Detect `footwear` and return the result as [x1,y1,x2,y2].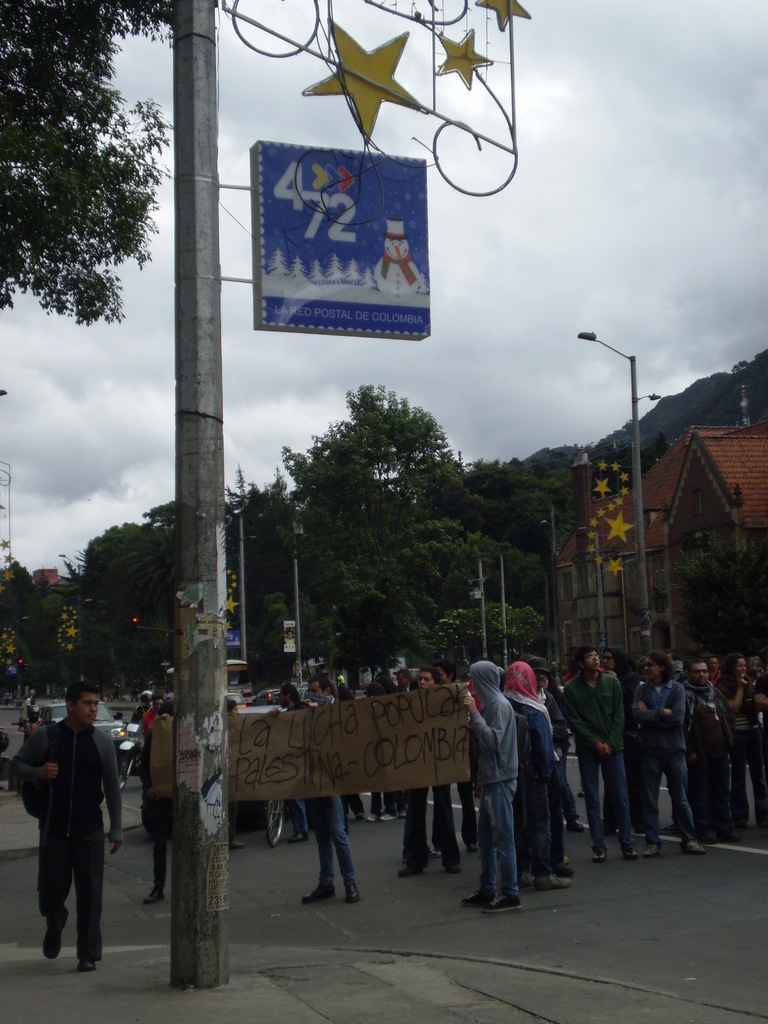
[468,836,482,850].
